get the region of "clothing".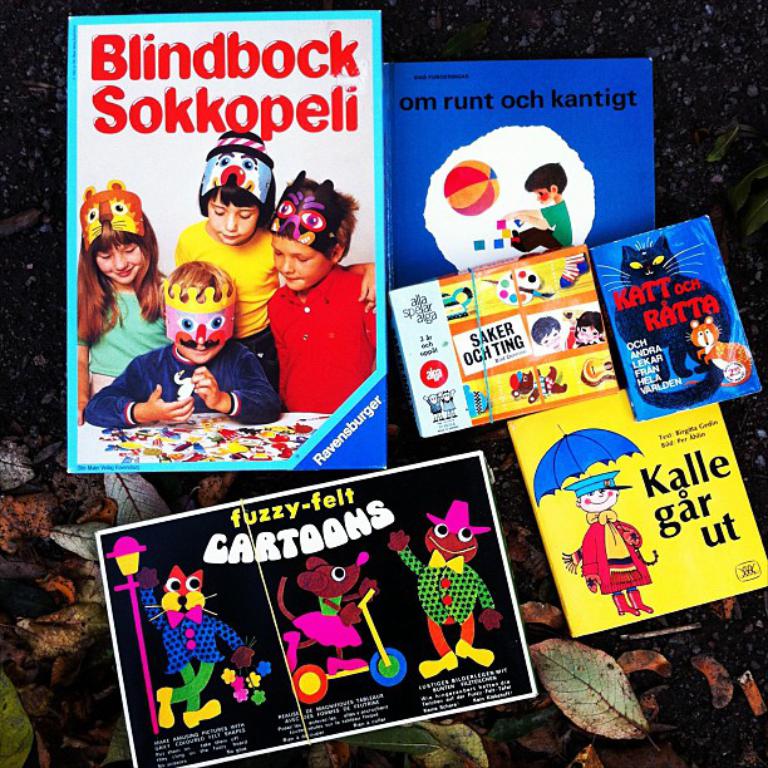
pyautogui.locateOnScreen(295, 594, 368, 648).
